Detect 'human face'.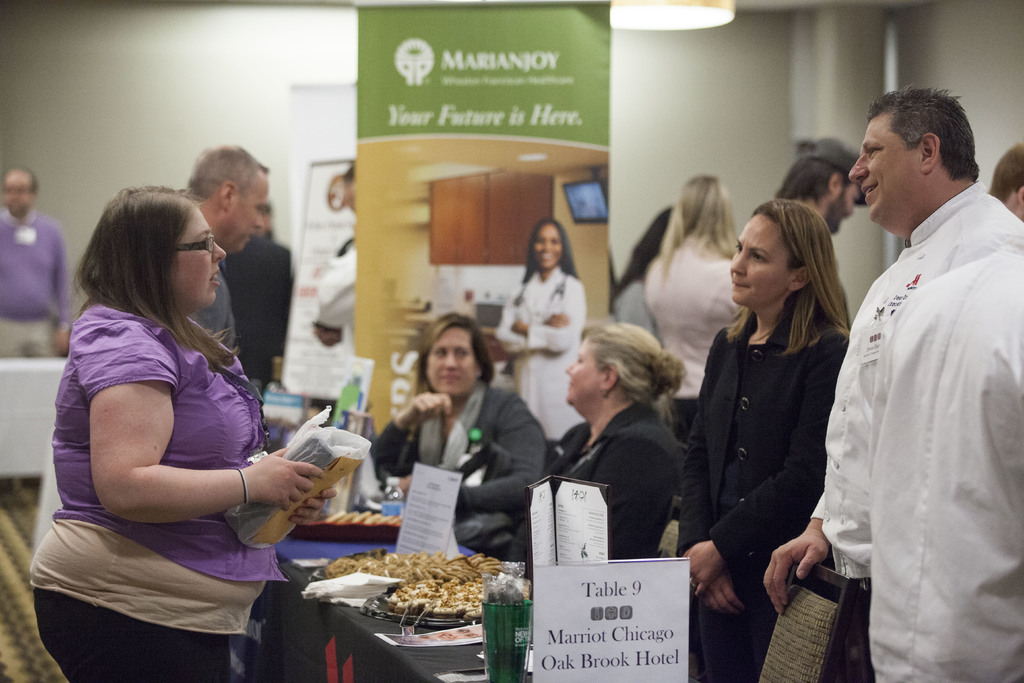
Detected at 824,182,860,233.
